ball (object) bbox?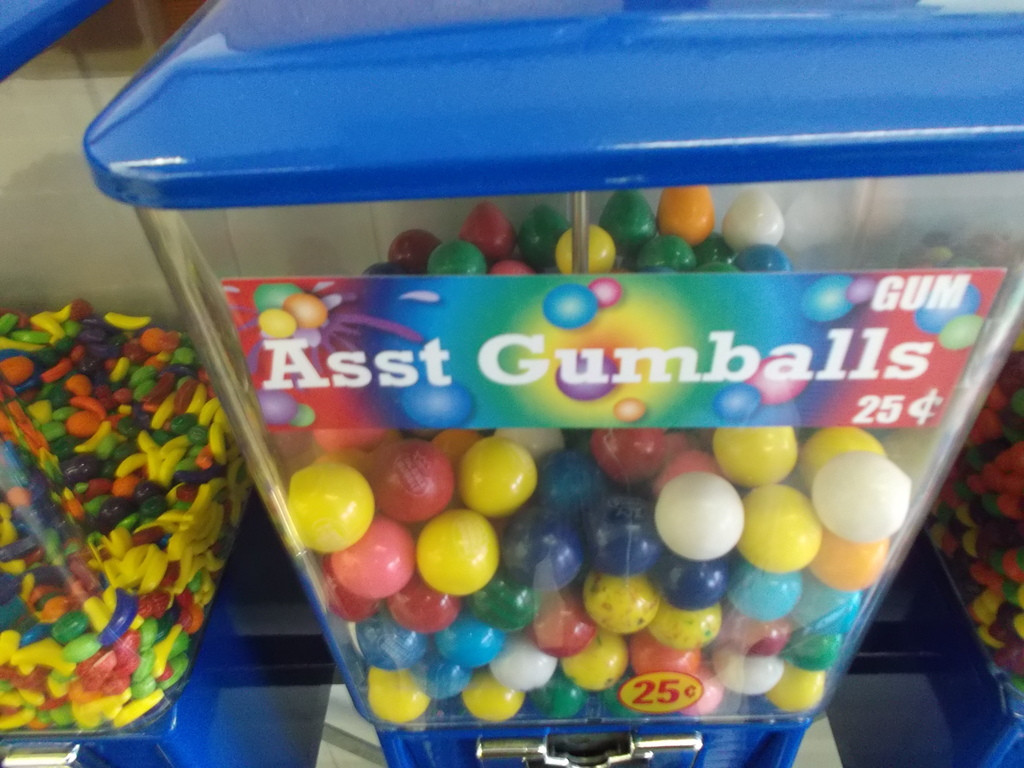
locate(938, 312, 982, 347)
